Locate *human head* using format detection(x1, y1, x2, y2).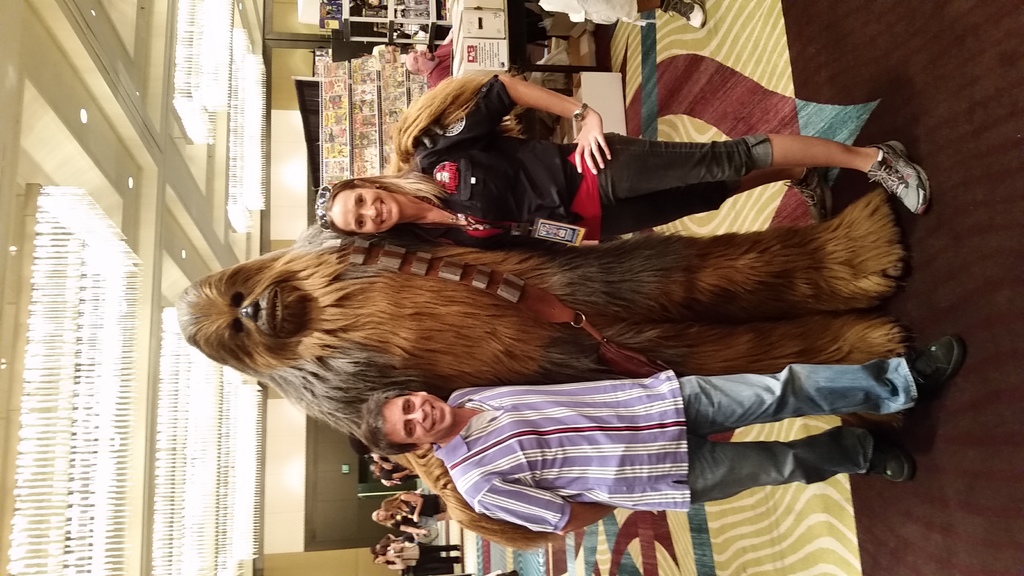
detection(324, 173, 403, 238).
